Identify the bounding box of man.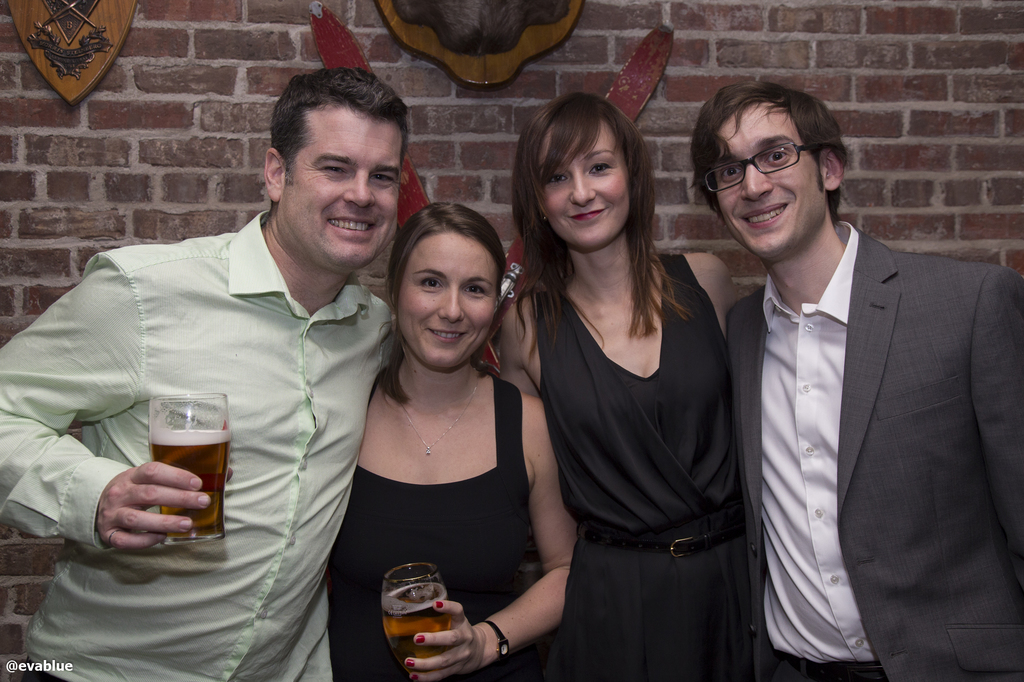
bbox=[711, 88, 1000, 681].
